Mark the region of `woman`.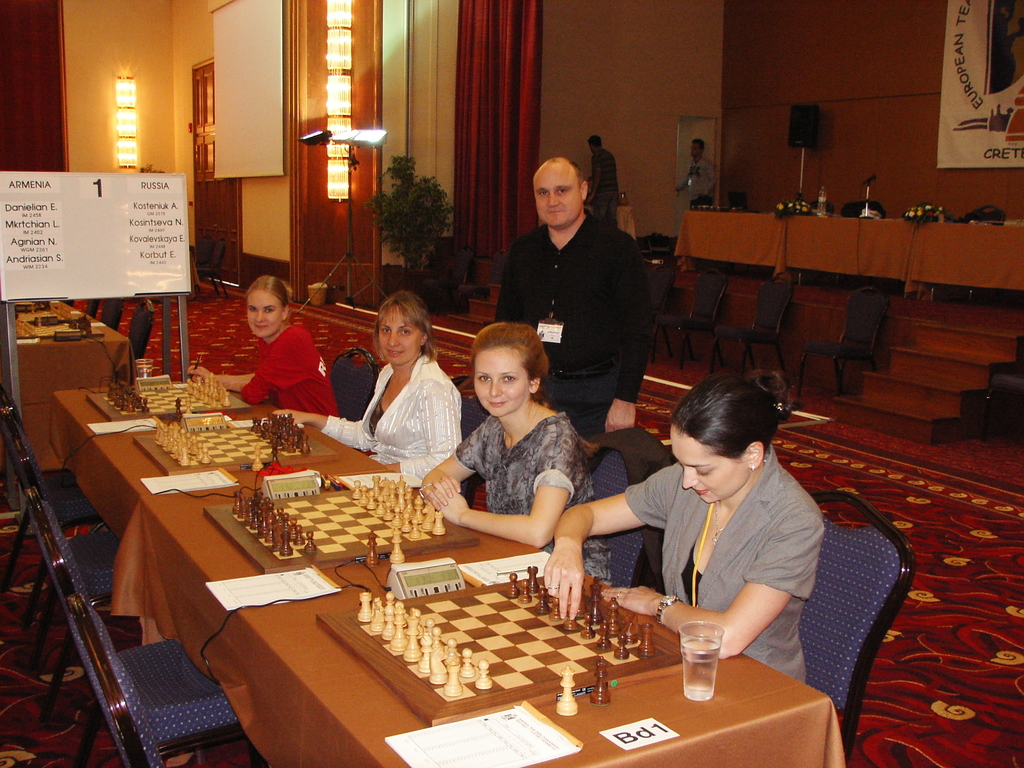
Region: 272, 288, 467, 490.
